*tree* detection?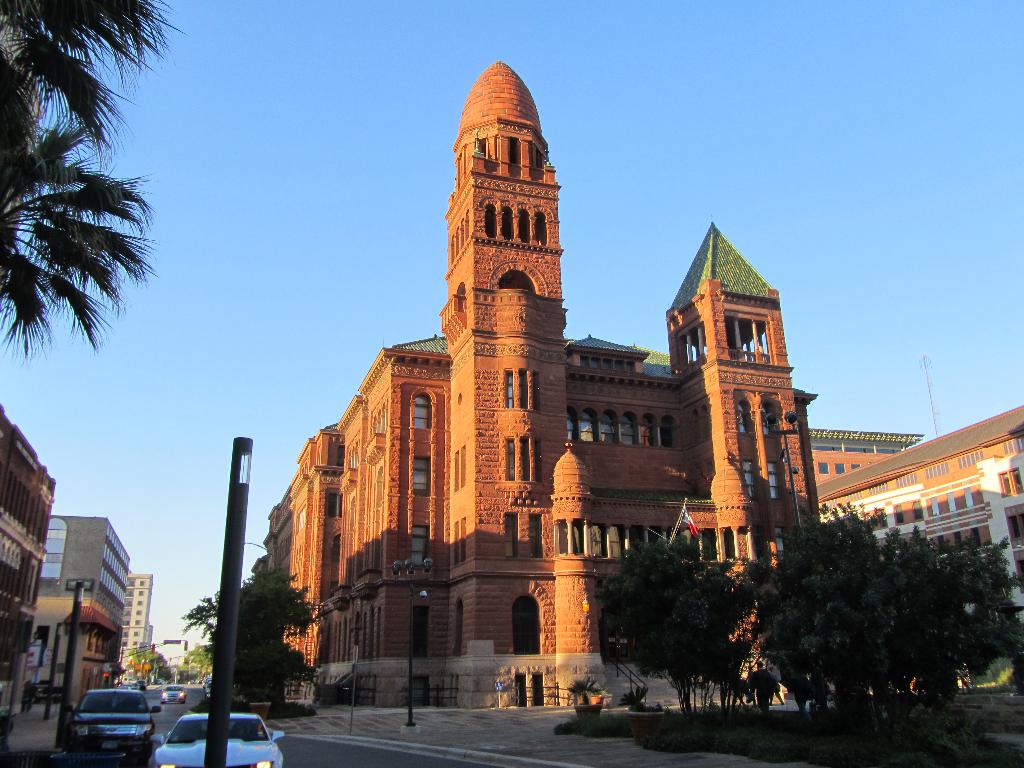
l=0, t=0, r=194, b=364
